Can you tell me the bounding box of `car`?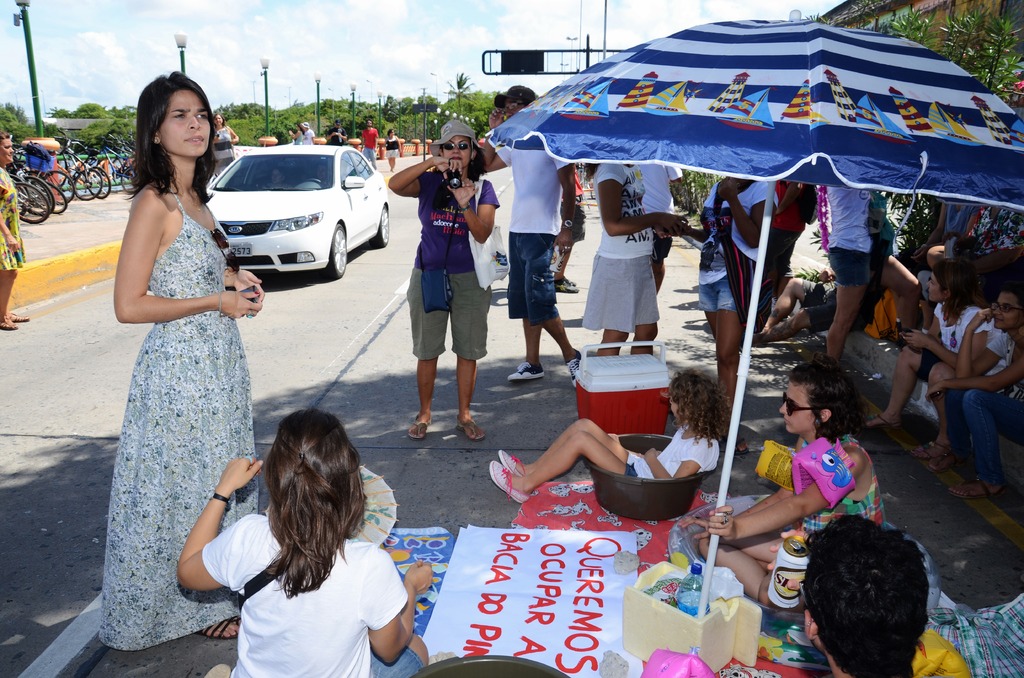
[x1=188, y1=137, x2=377, y2=282].
